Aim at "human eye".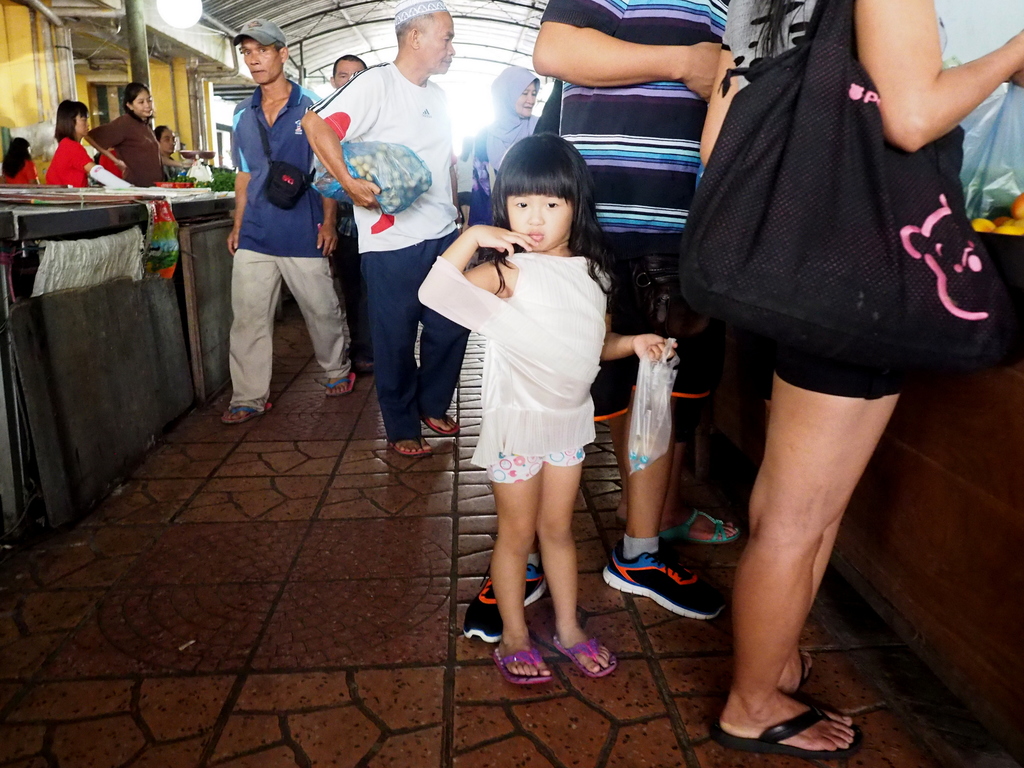
Aimed at box=[521, 89, 529, 95].
